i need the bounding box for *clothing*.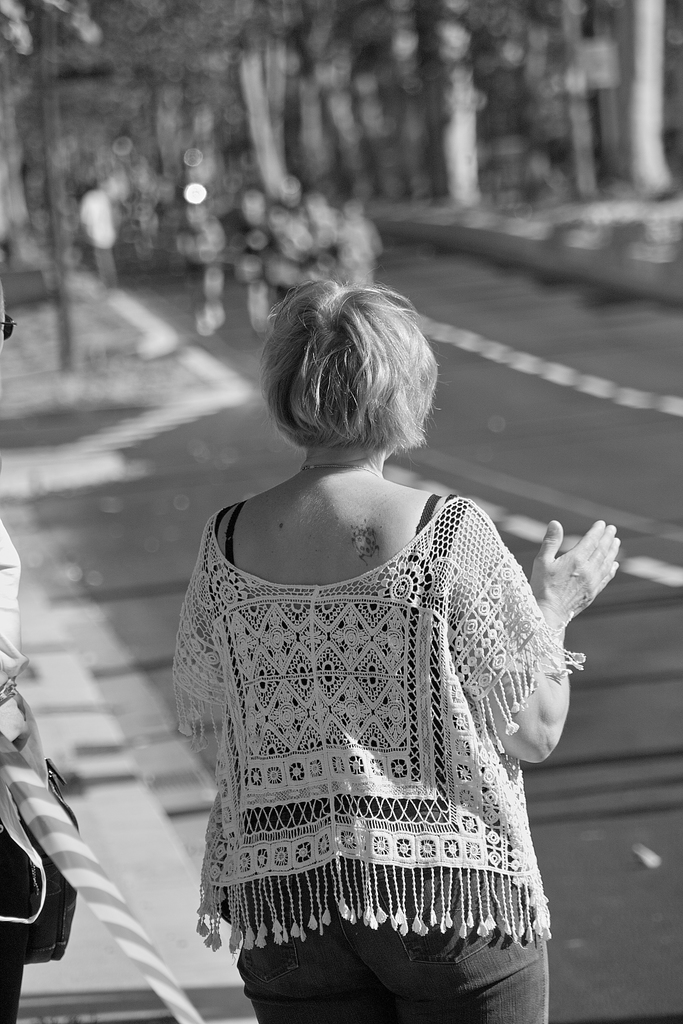
Here it is: 0,522,43,1023.
